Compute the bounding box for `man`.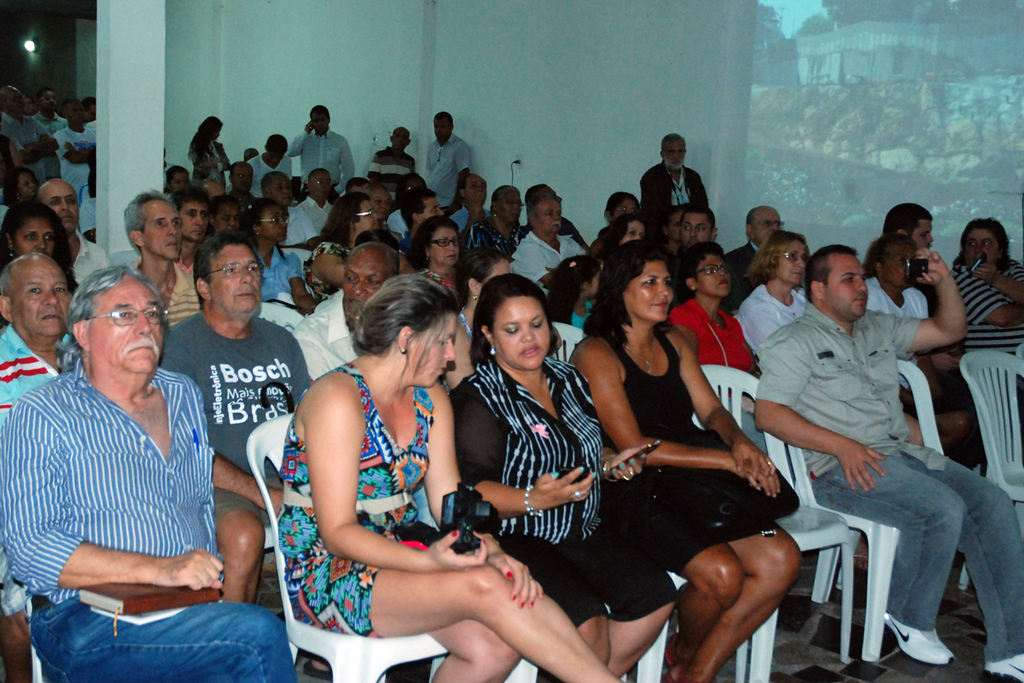
722 203 784 304.
